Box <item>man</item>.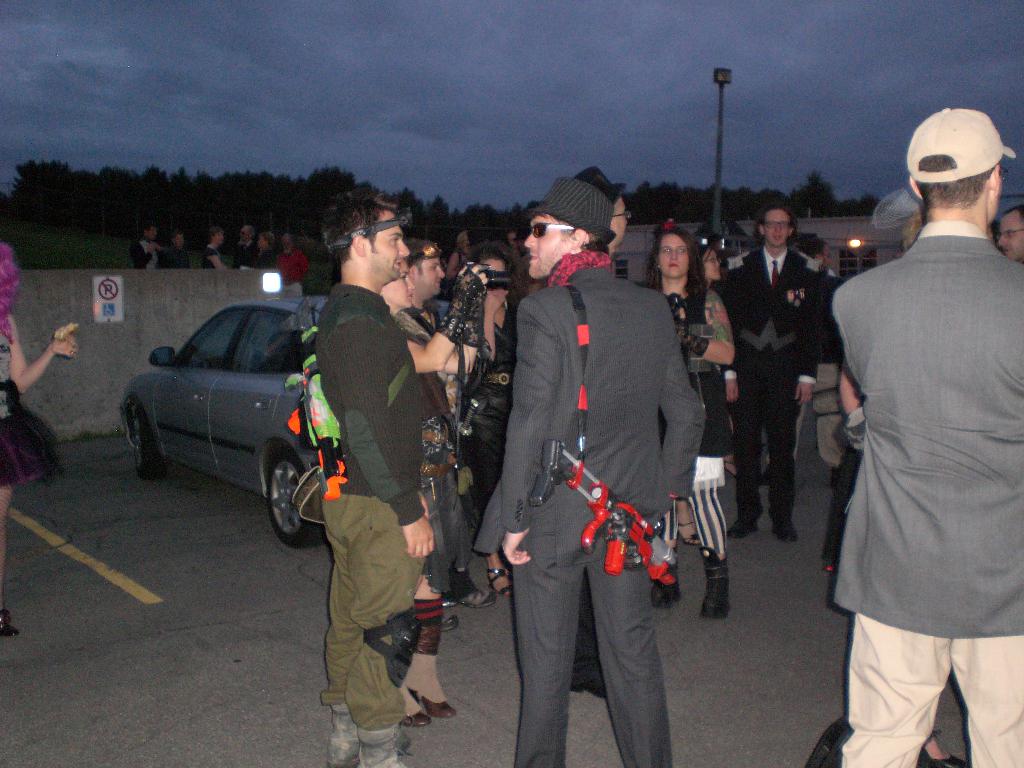
locate(466, 187, 707, 767).
